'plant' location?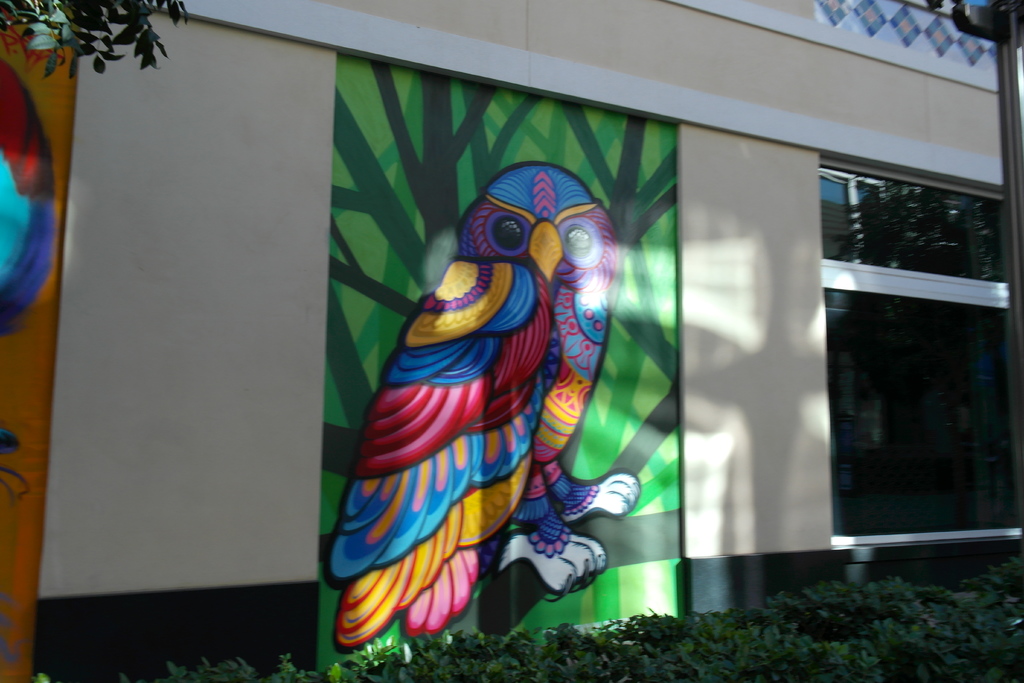
box(0, 0, 188, 83)
